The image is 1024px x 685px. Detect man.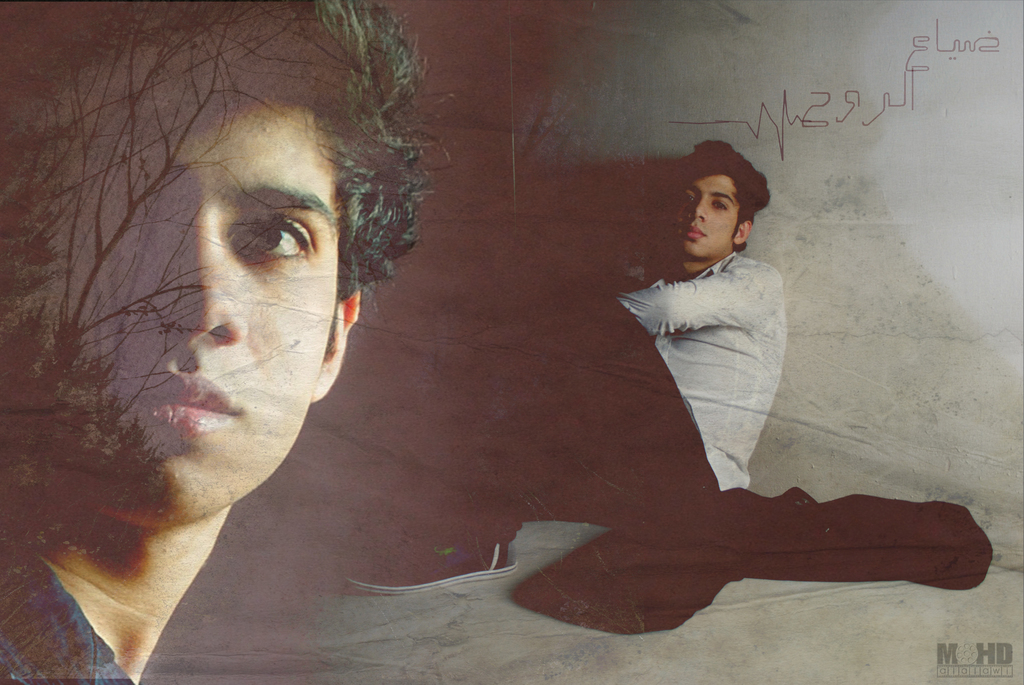
Detection: bbox(339, 138, 788, 594).
